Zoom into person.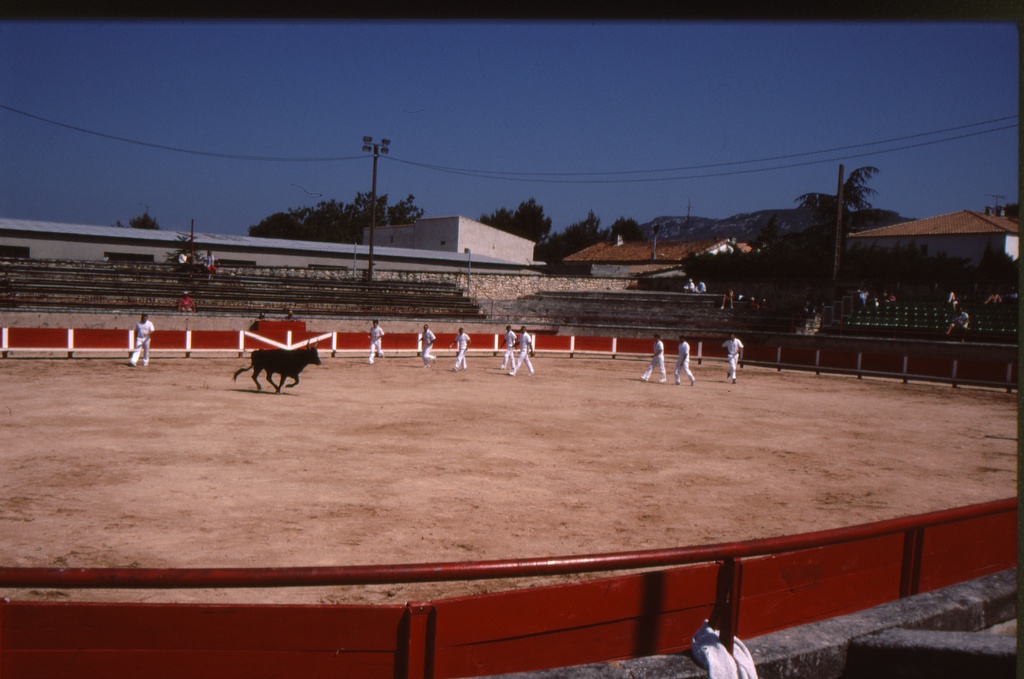
Zoom target: x1=984 y1=291 x2=1003 y2=306.
